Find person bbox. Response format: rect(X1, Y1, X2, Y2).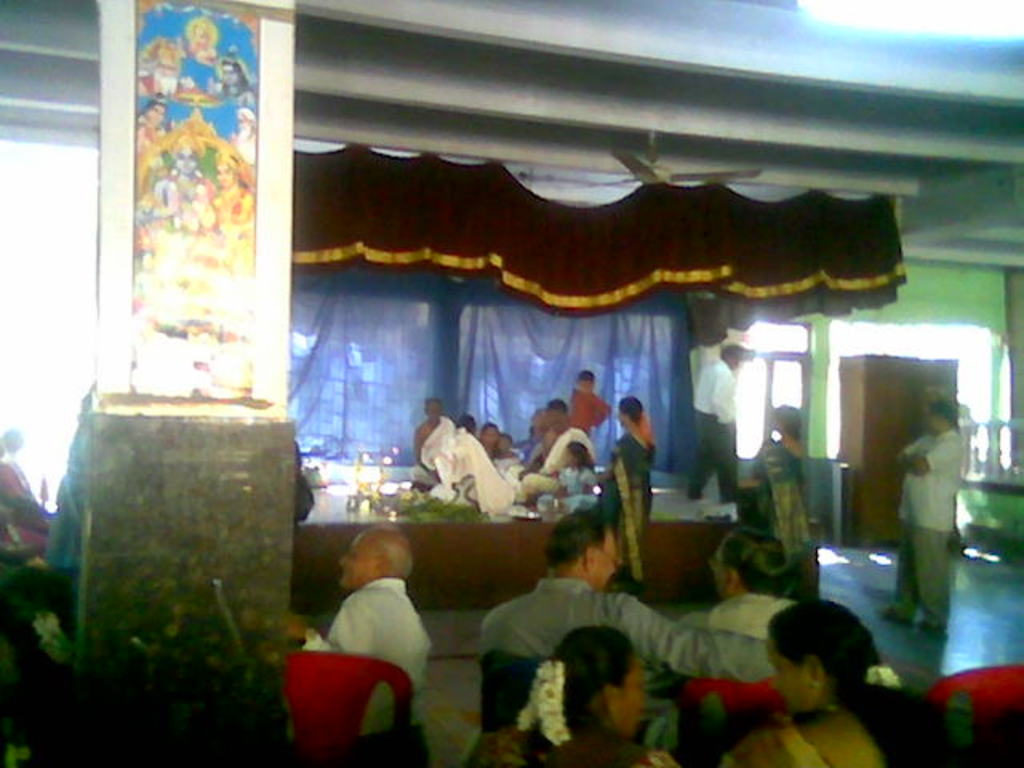
rect(598, 406, 651, 560).
